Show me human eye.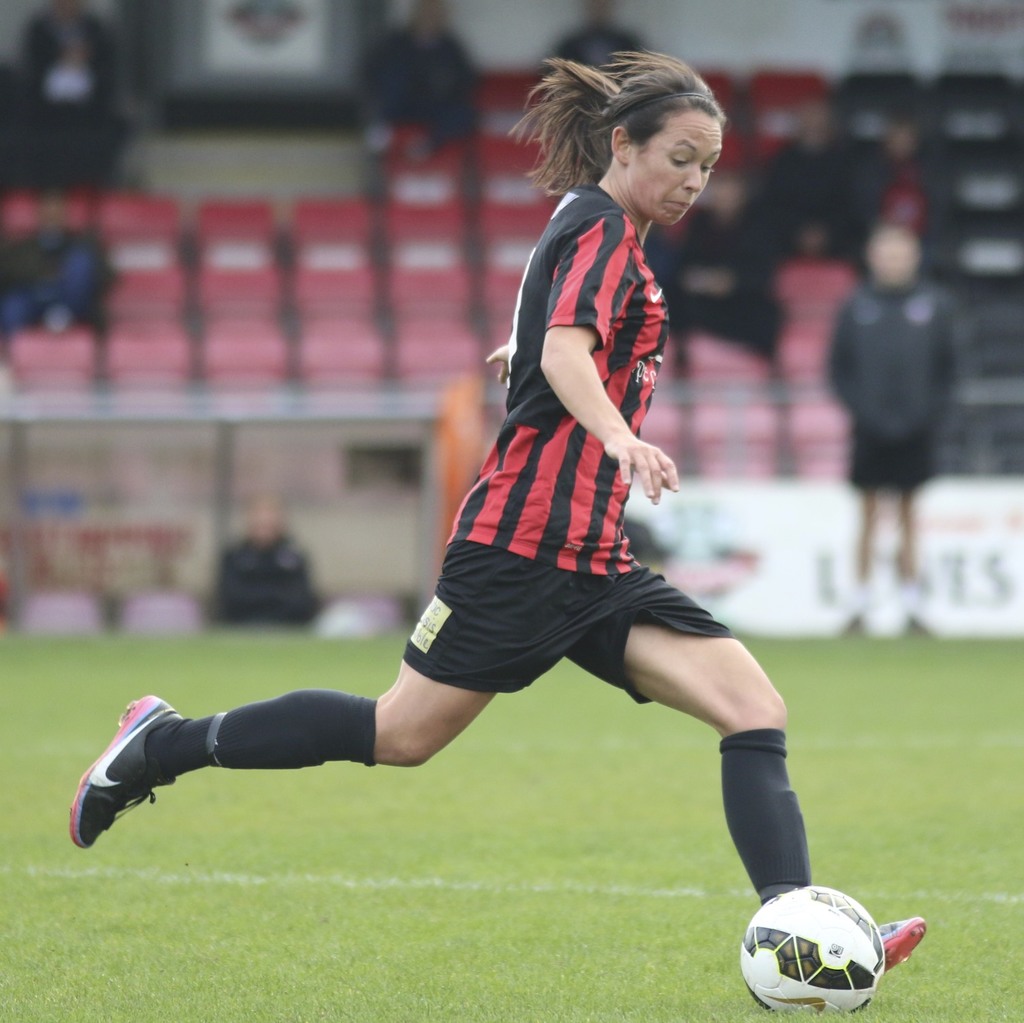
human eye is here: x1=695 y1=162 x2=711 y2=174.
